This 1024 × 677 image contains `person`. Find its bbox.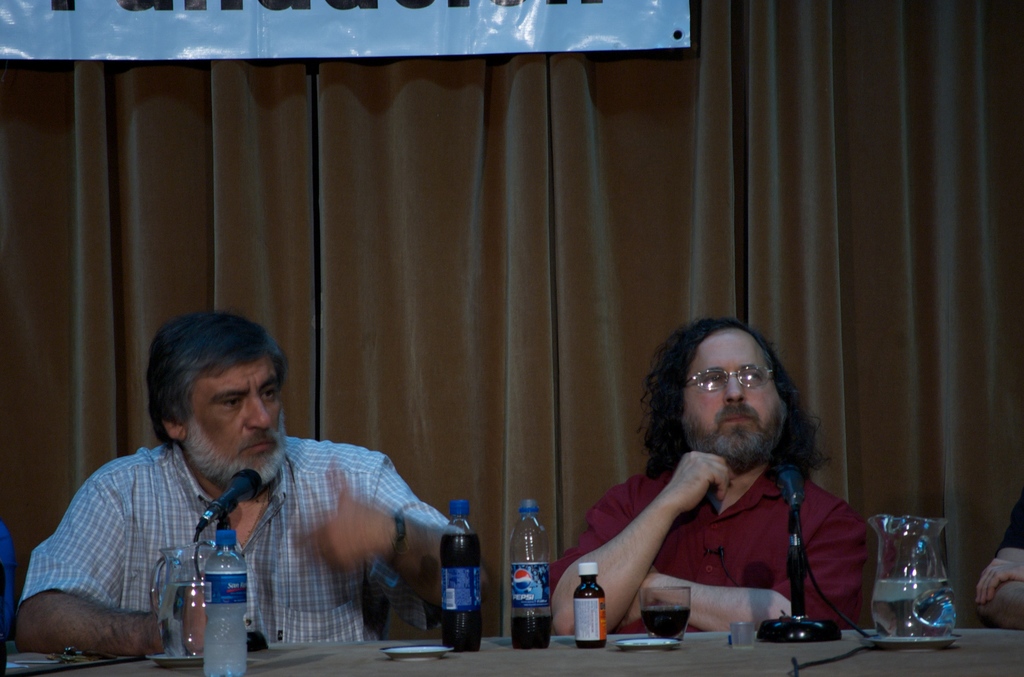
pyautogui.locateOnScreen(15, 309, 461, 652).
